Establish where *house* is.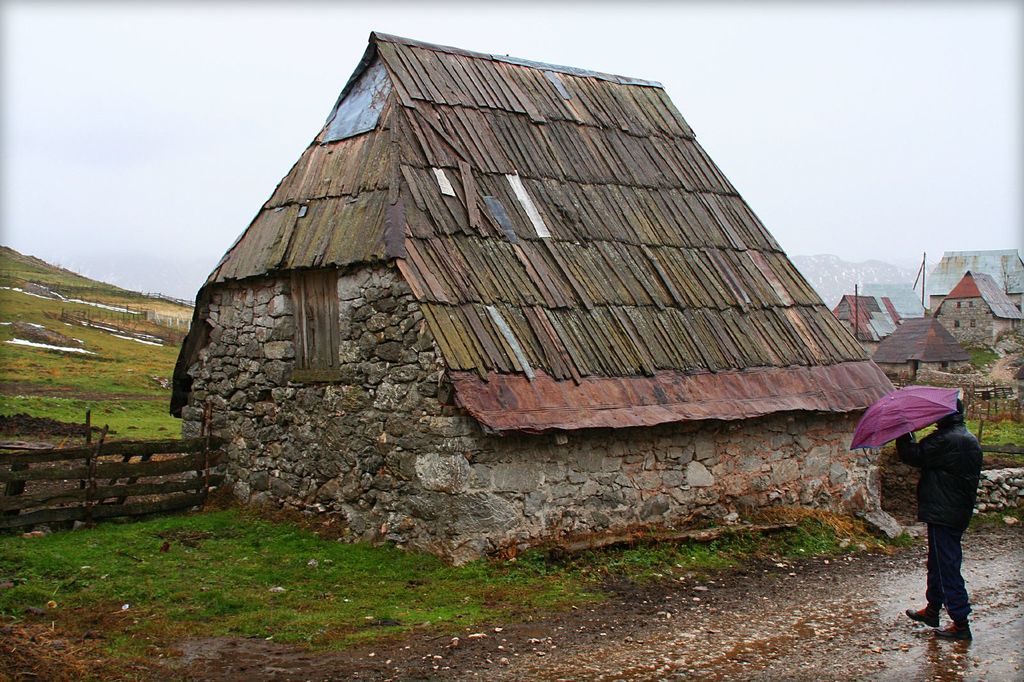
Established at 867/310/973/391.
